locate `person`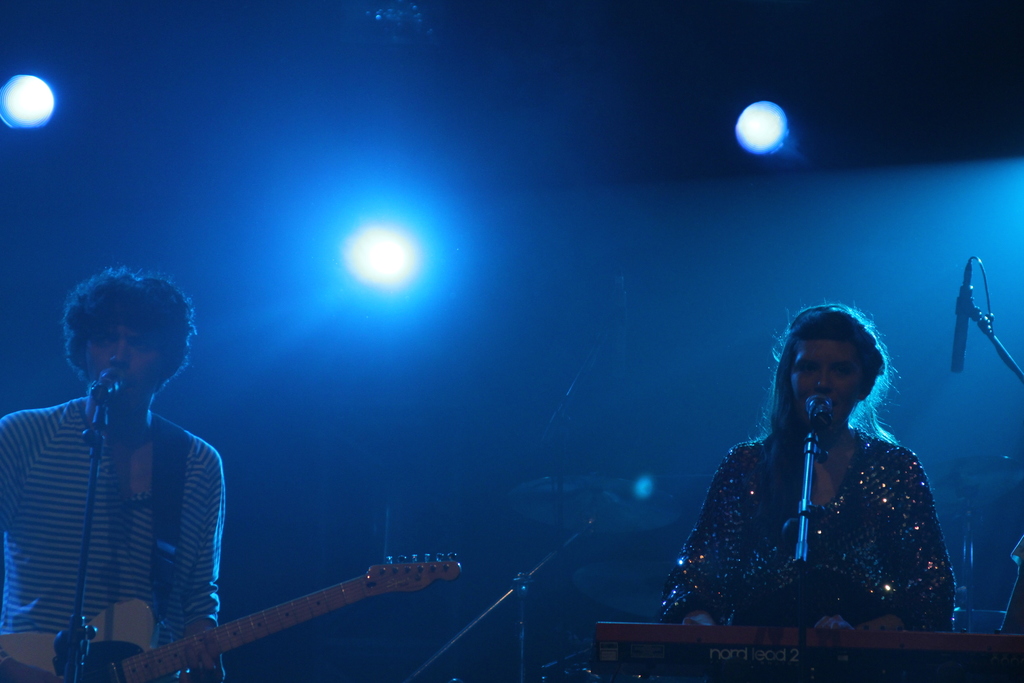
select_region(1001, 536, 1023, 636)
